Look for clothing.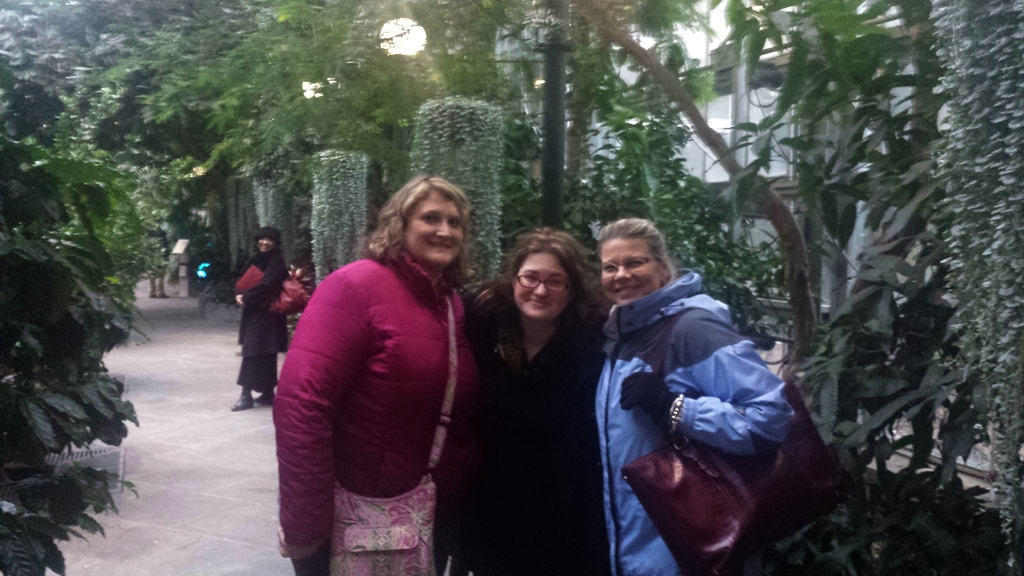
Found: <bbox>283, 204, 490, 562</bbox>.
